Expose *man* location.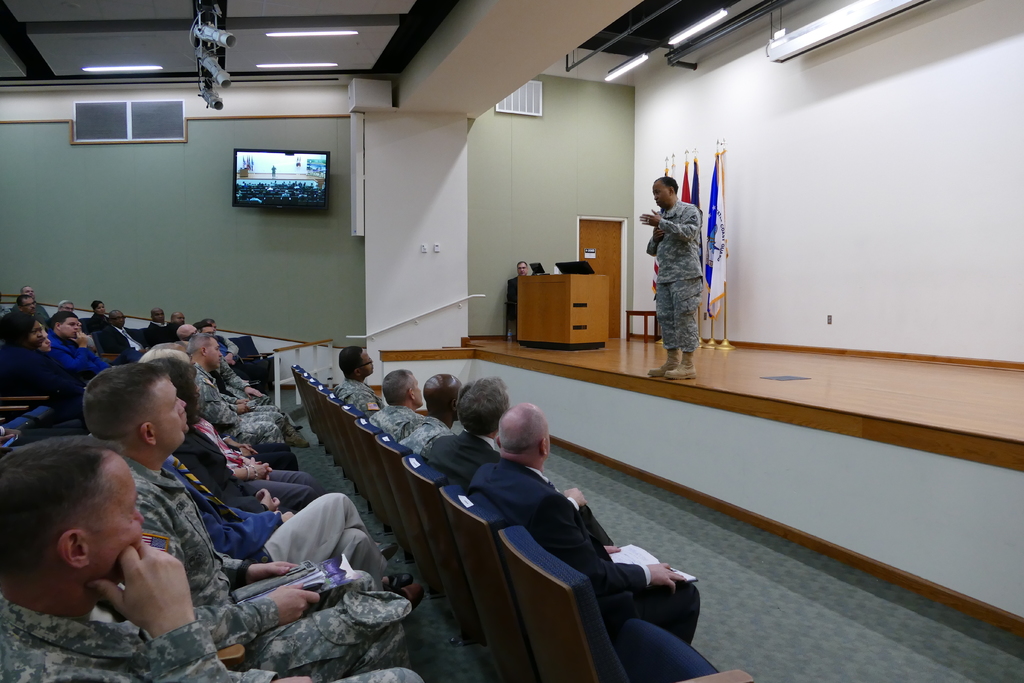
Exposed at detection(45, 309, 115, 388).
